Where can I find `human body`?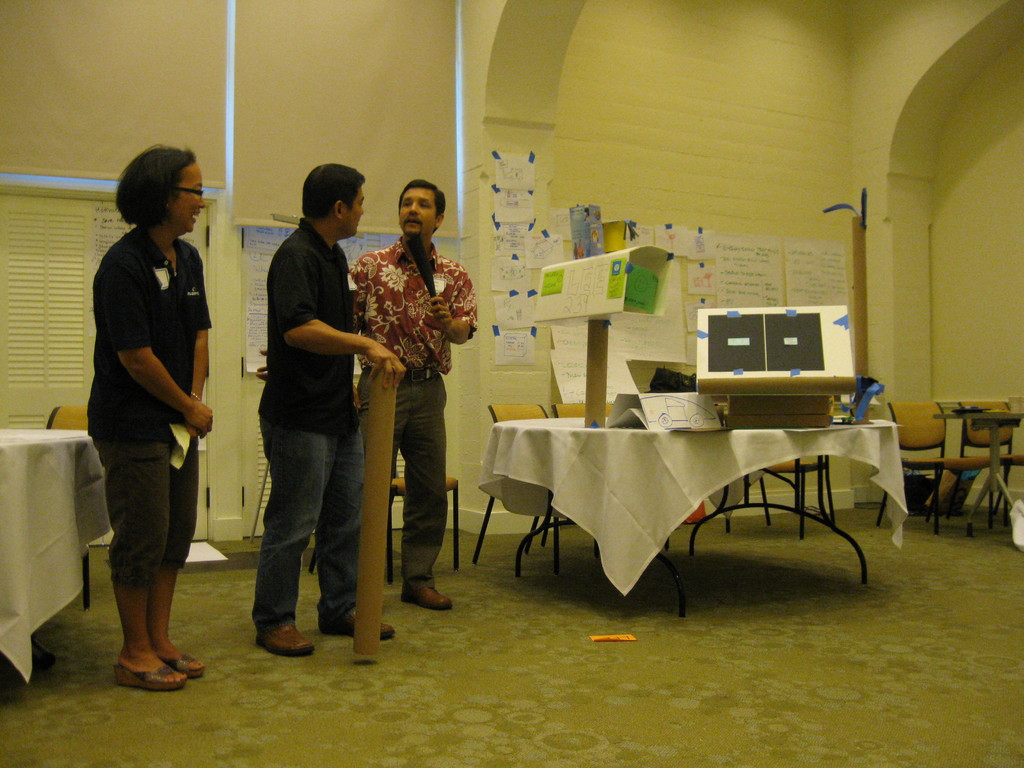
You can find it at [left=82, top=137, right=216, bottom=708].
